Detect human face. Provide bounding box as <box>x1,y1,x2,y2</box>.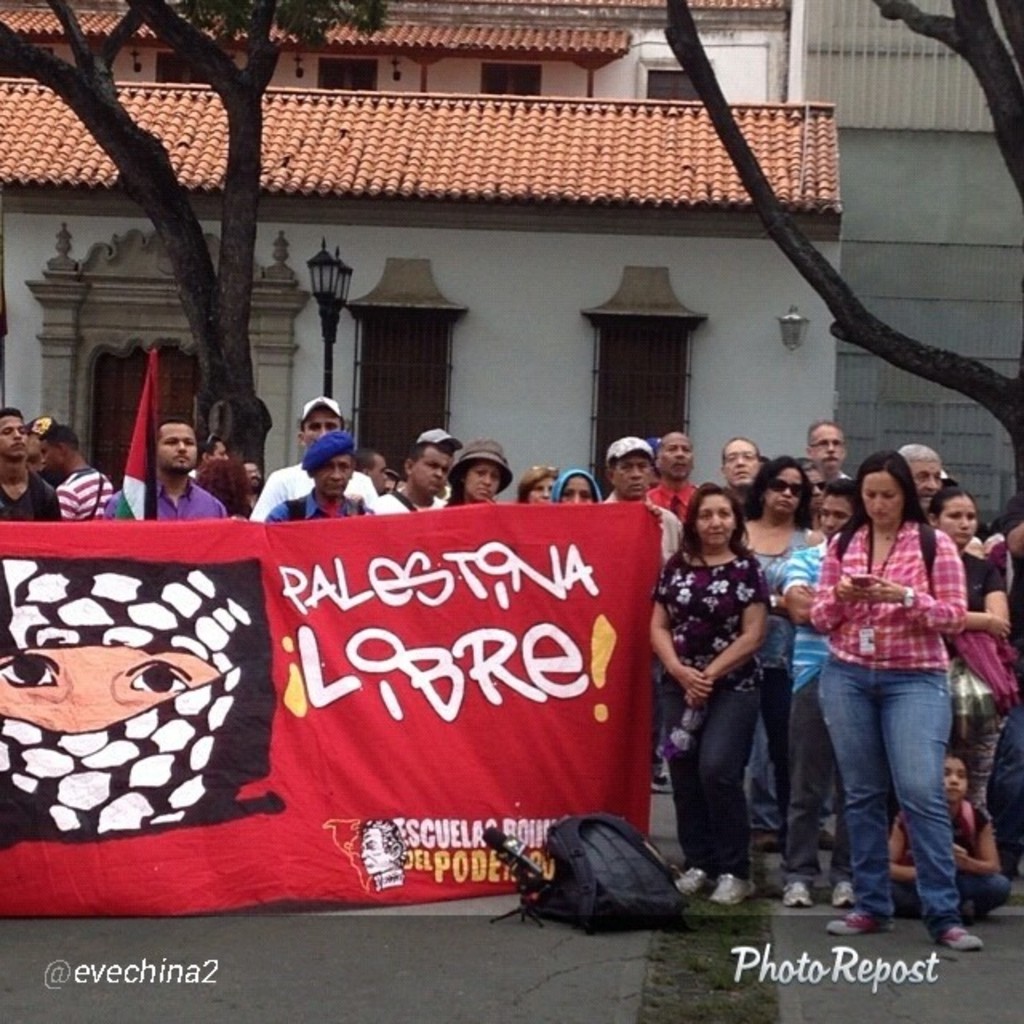
<box>819,483,848,534</box>.
